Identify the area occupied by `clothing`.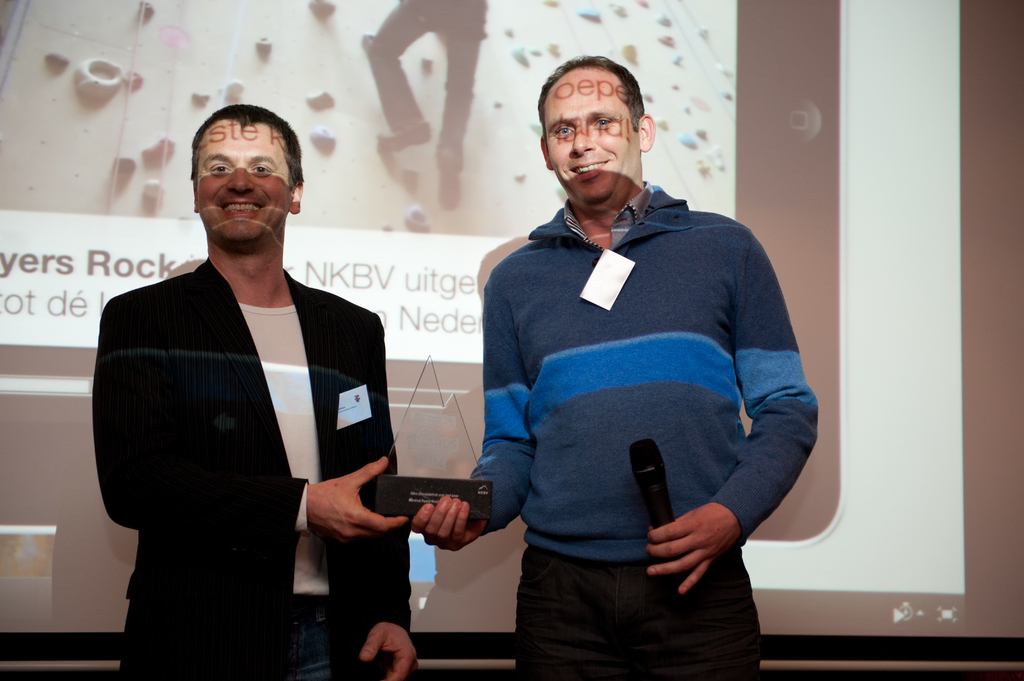
Area: [461,152,816,650].
